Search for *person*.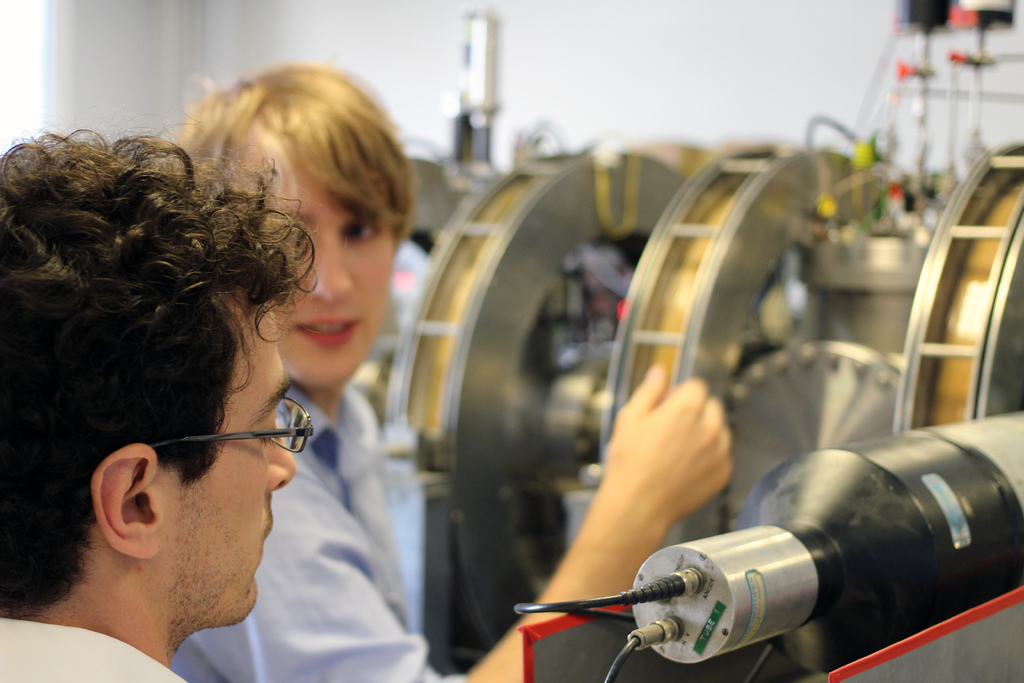
Found at Rect(0, 129, 318, 682).
